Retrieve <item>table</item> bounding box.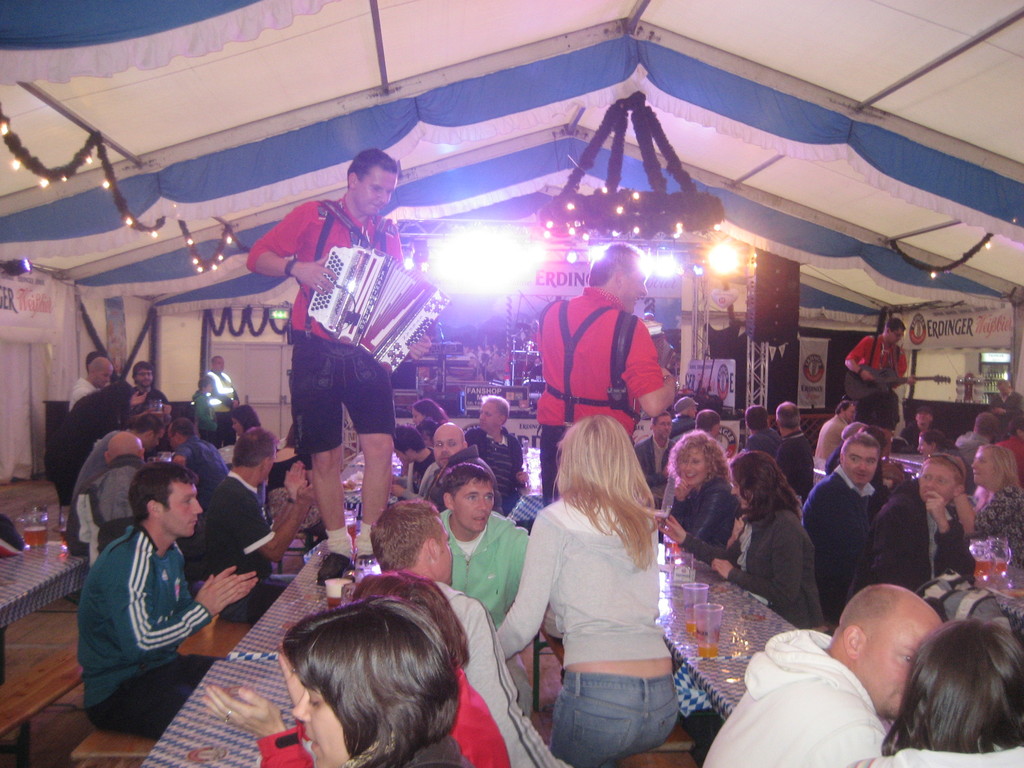
Bounding box: bbox=[509, 492, 797, 721].
